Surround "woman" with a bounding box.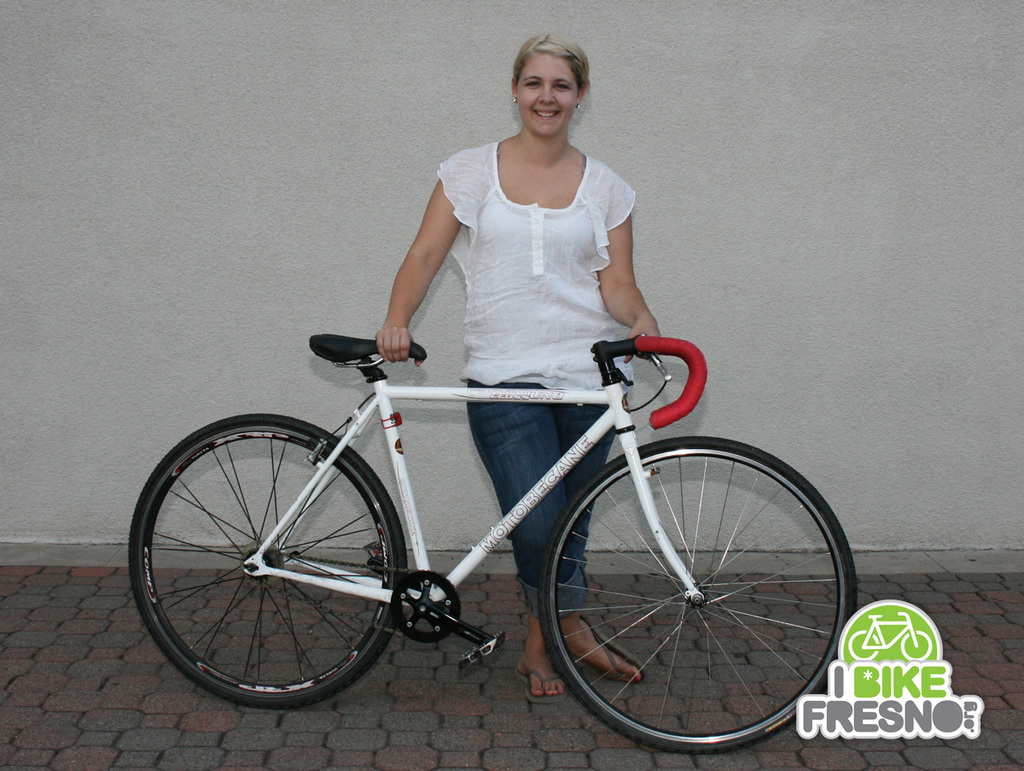
x1=363 y1=26 x2=656 y2=704.
